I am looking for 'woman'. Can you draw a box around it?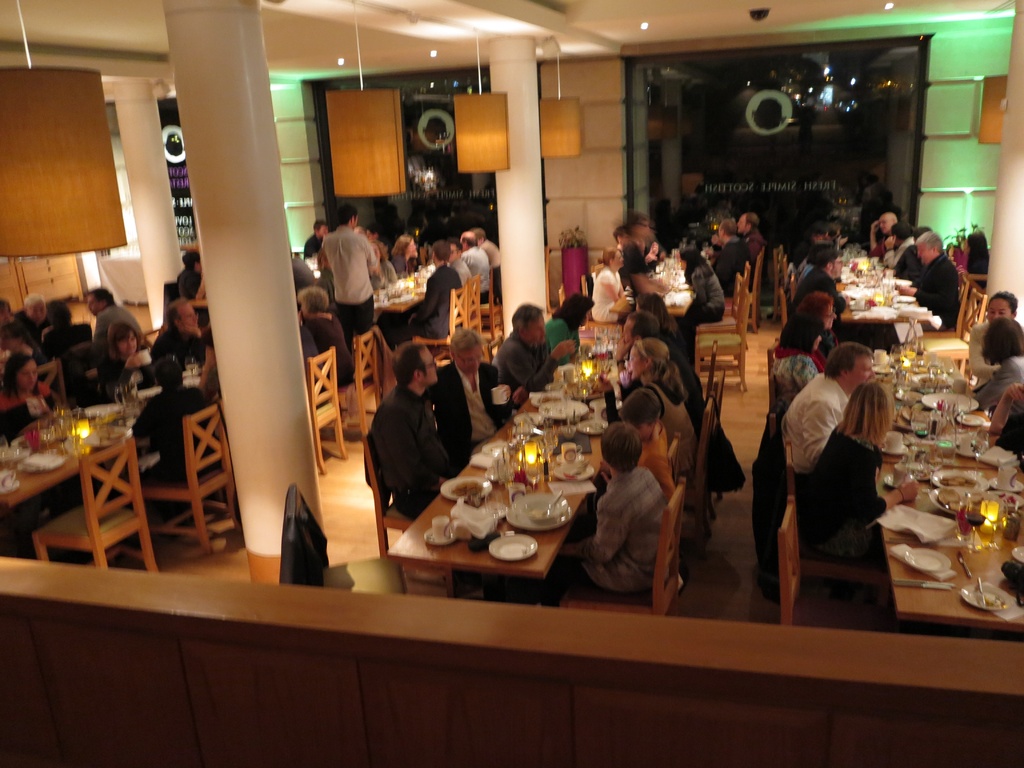
Sure, the bounding box is l=793, t=379, r=922, b=575.
